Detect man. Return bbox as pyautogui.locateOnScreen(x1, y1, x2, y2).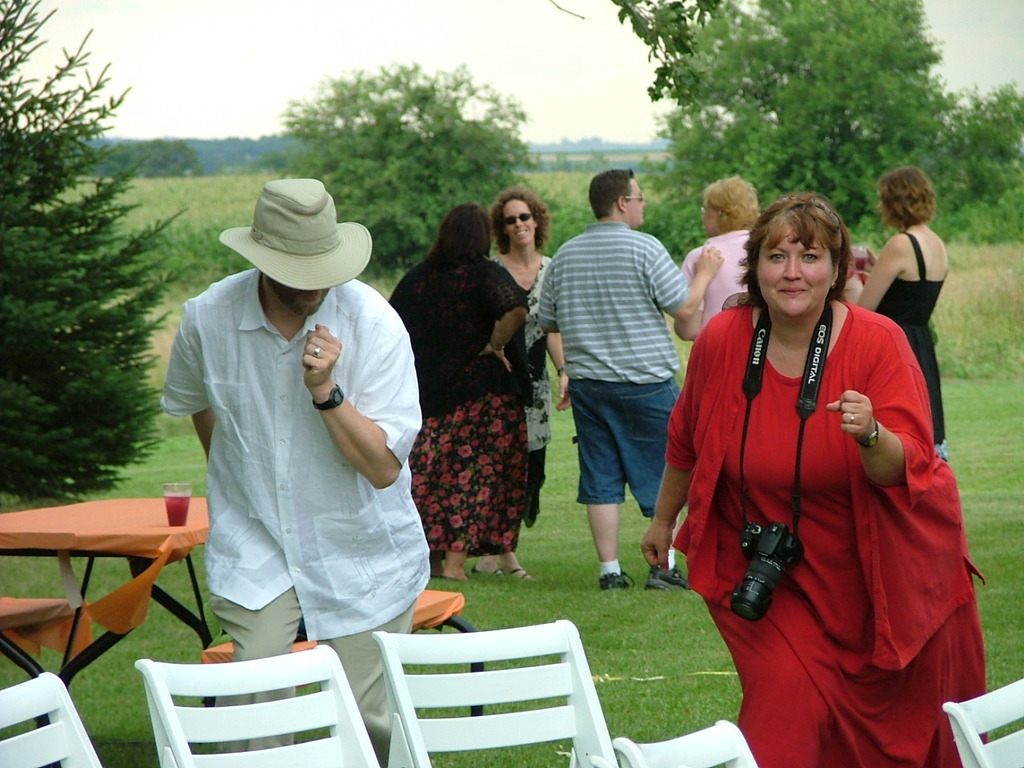
pyautogui.locateOnScreen(147, 160, 431, 676).
